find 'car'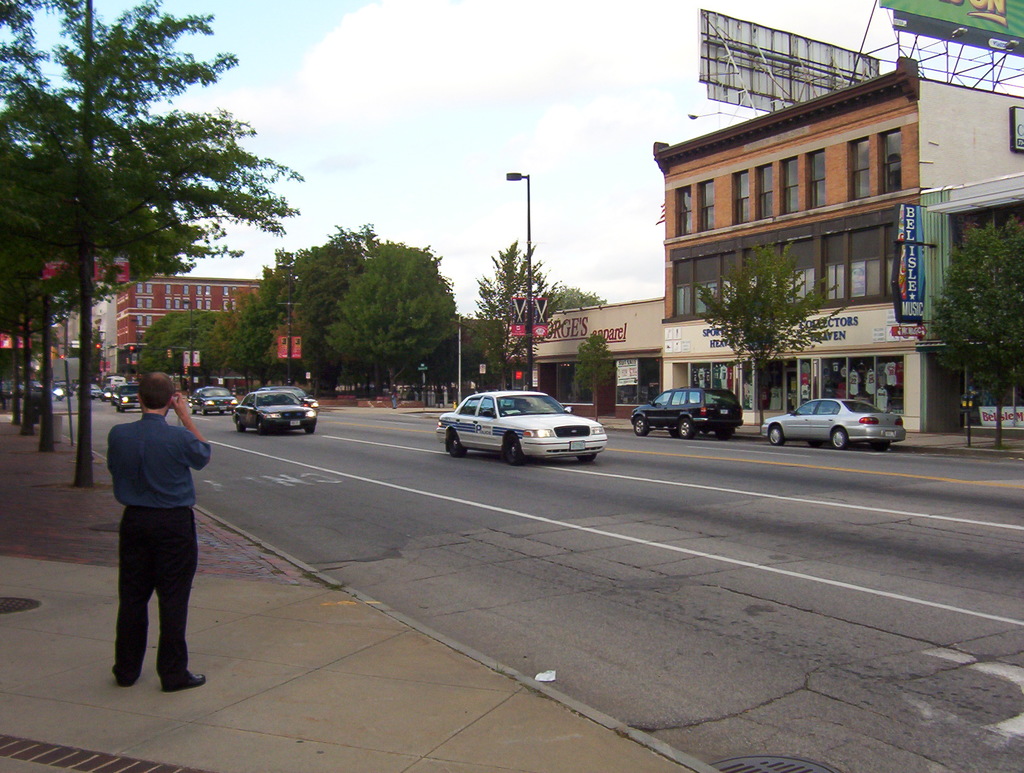
box(258, 384, 320, 416)
